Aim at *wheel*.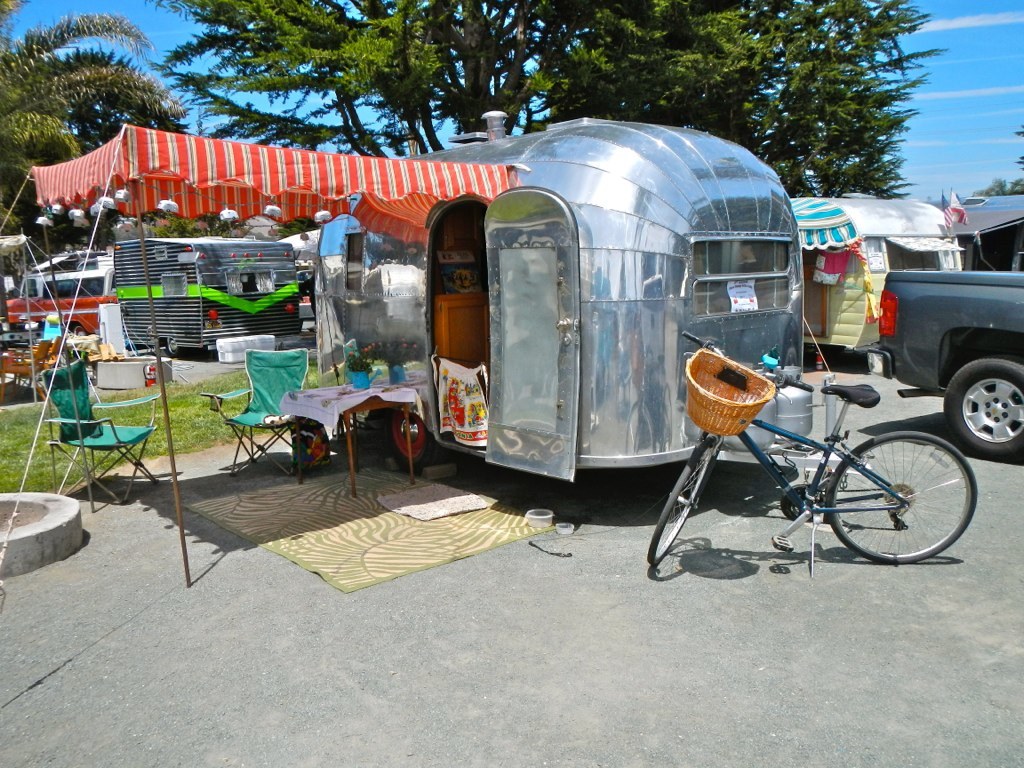
Aimed at {"x1": 391, "y1": 412, "x2": 447, "y2": 478}.
